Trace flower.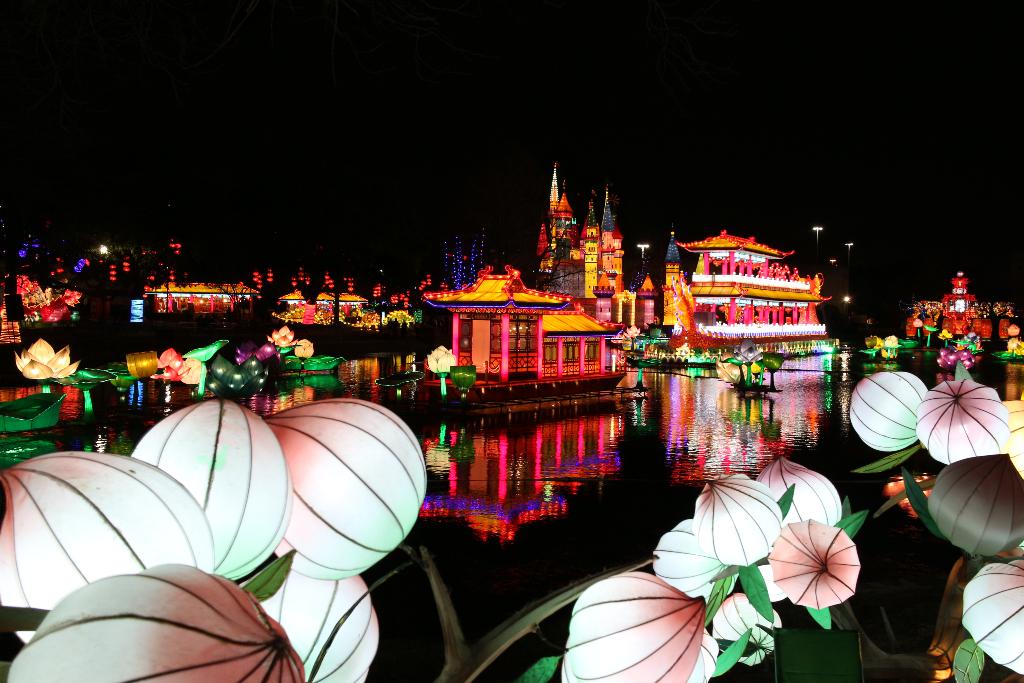
Traced to box=[181, 357, 207, 384].
